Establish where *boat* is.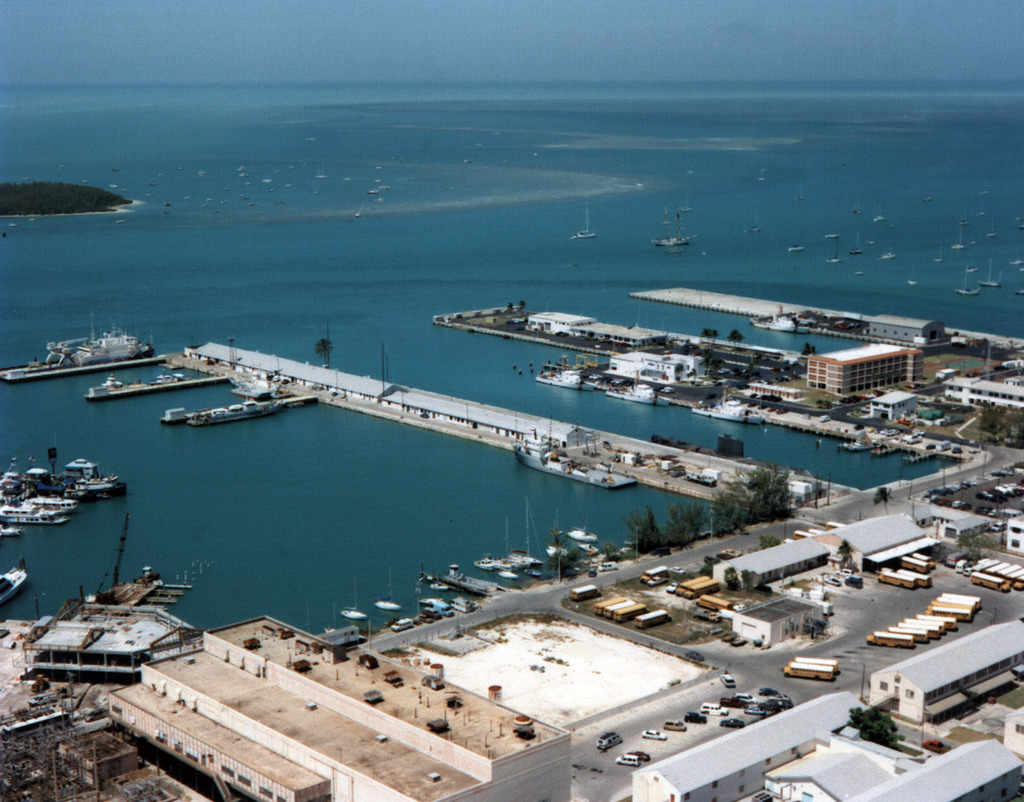
Established at {"left": 150, "top": 182, "right": 157, "bottom": 187}.
